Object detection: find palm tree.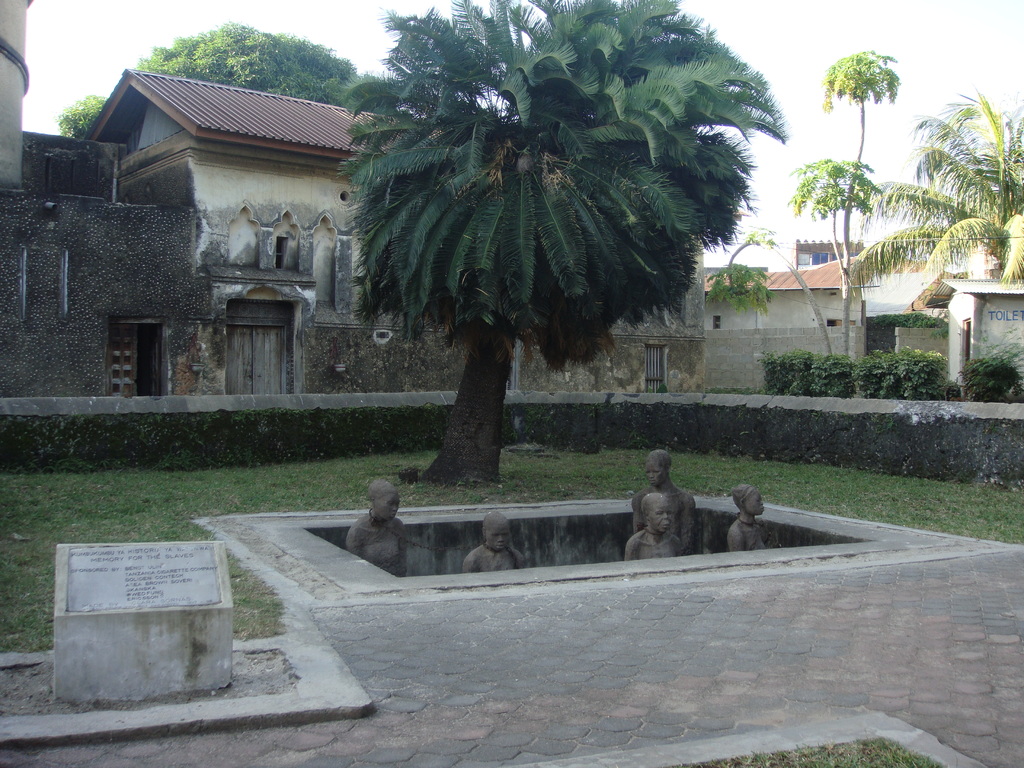
<region>909, 132, 1023, 347</region>.
